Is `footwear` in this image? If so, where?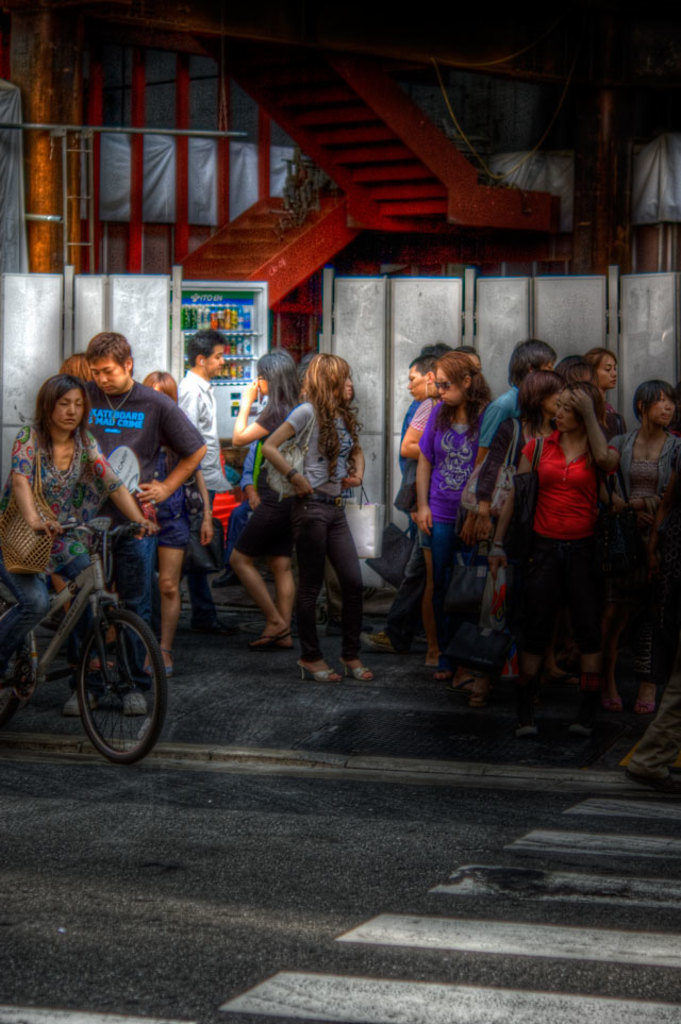
Yes, at x1=631 y1=675 x2=660 y2=711.
